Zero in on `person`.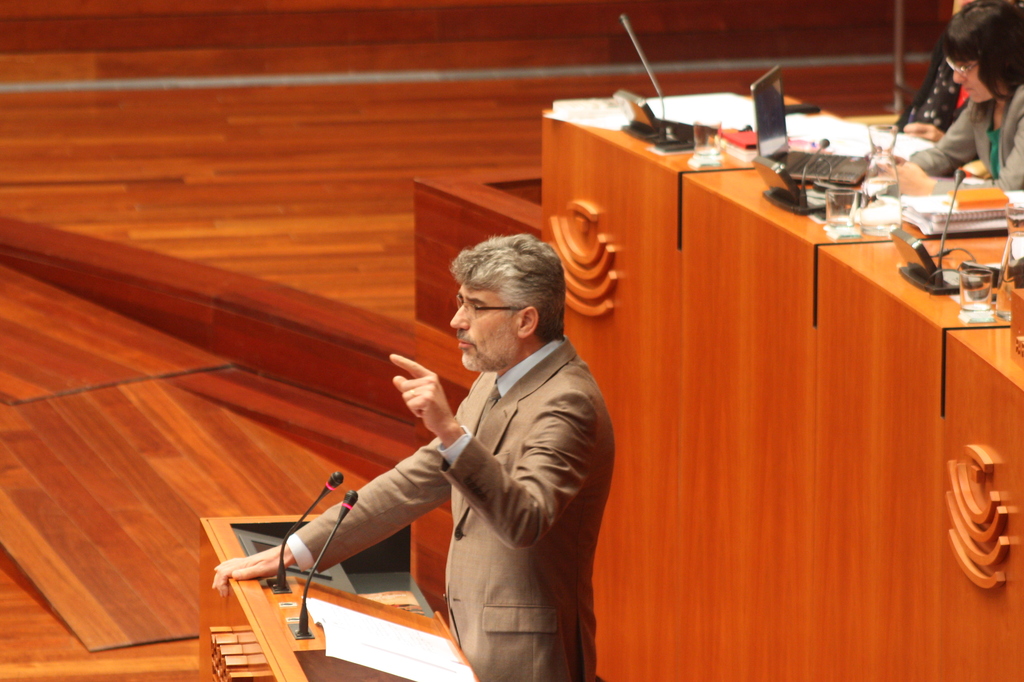
Zeroed in: [206,235,613,681].
